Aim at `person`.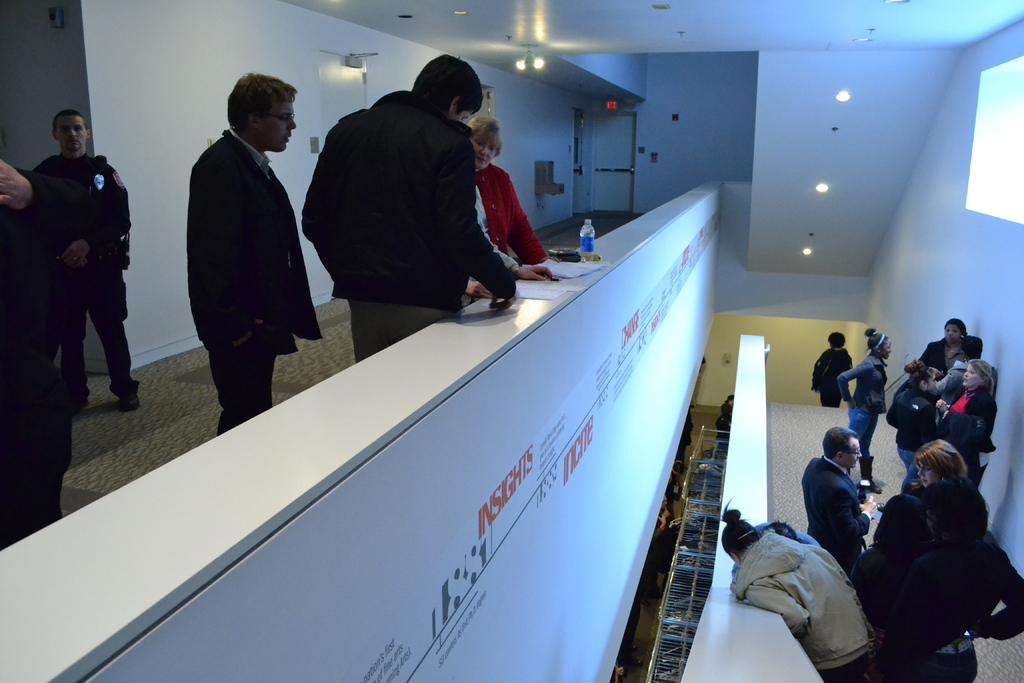
Aimed at [left=464, top=115, right=555, bottom=308].
